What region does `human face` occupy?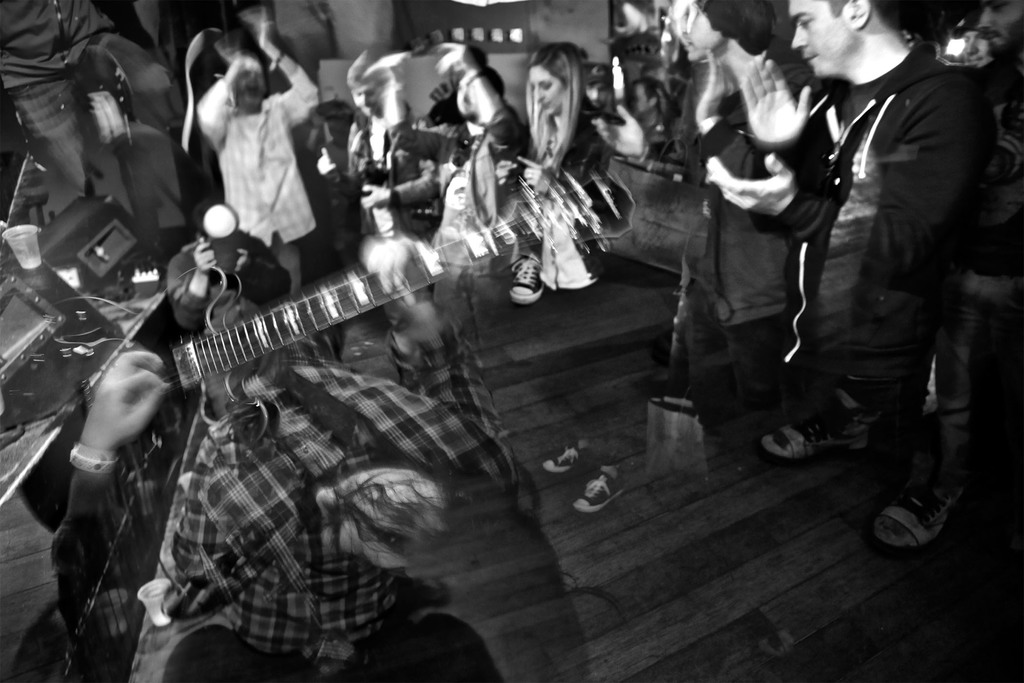
box=[634, 85, 652, 117].
